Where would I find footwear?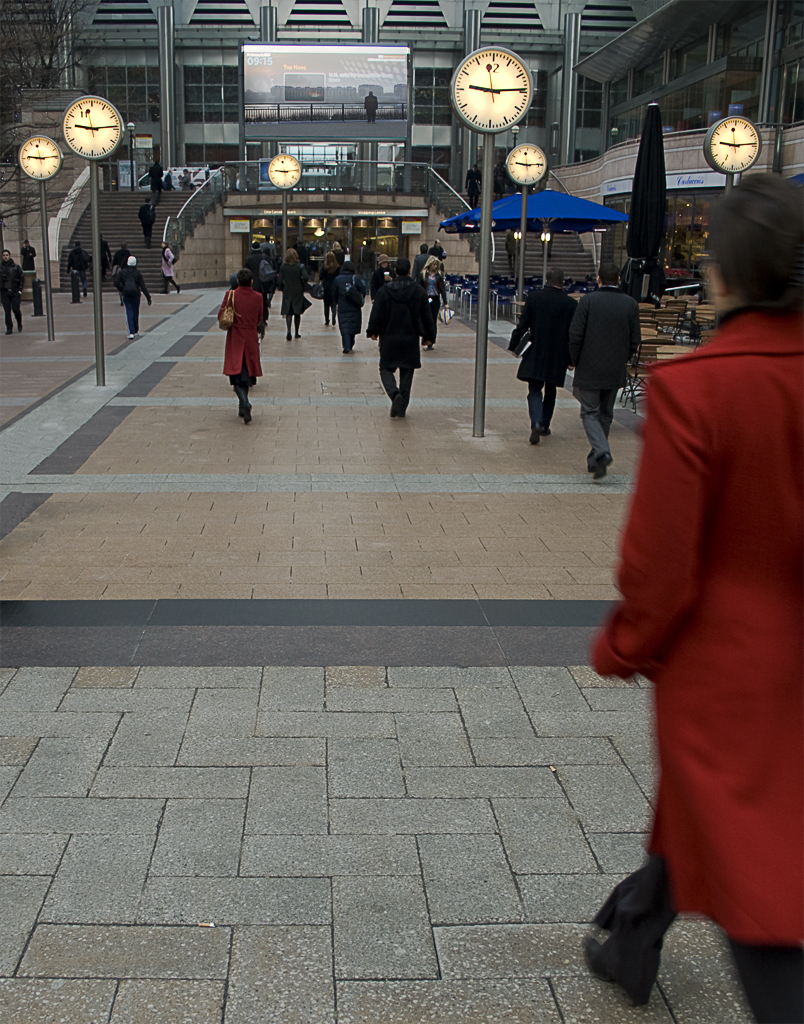
At bbox=[744, 907, 803, 1023].
